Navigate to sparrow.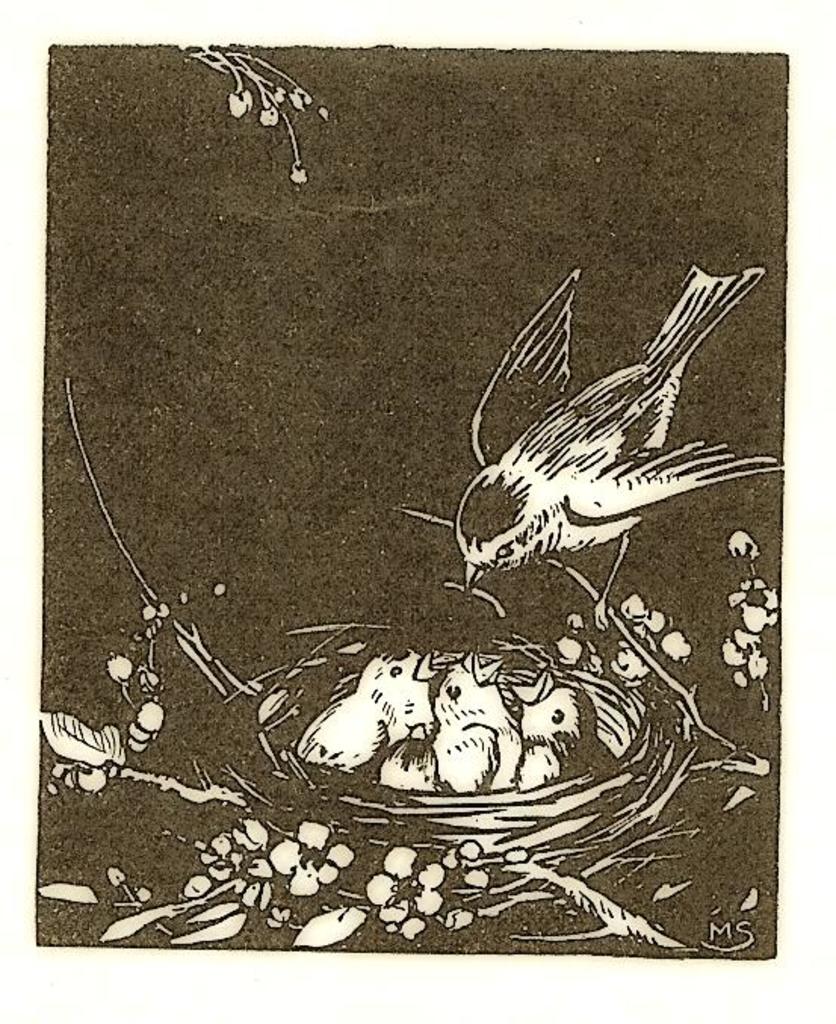
Navigation target: (left=503, top=673, right=605, bottom=782).
